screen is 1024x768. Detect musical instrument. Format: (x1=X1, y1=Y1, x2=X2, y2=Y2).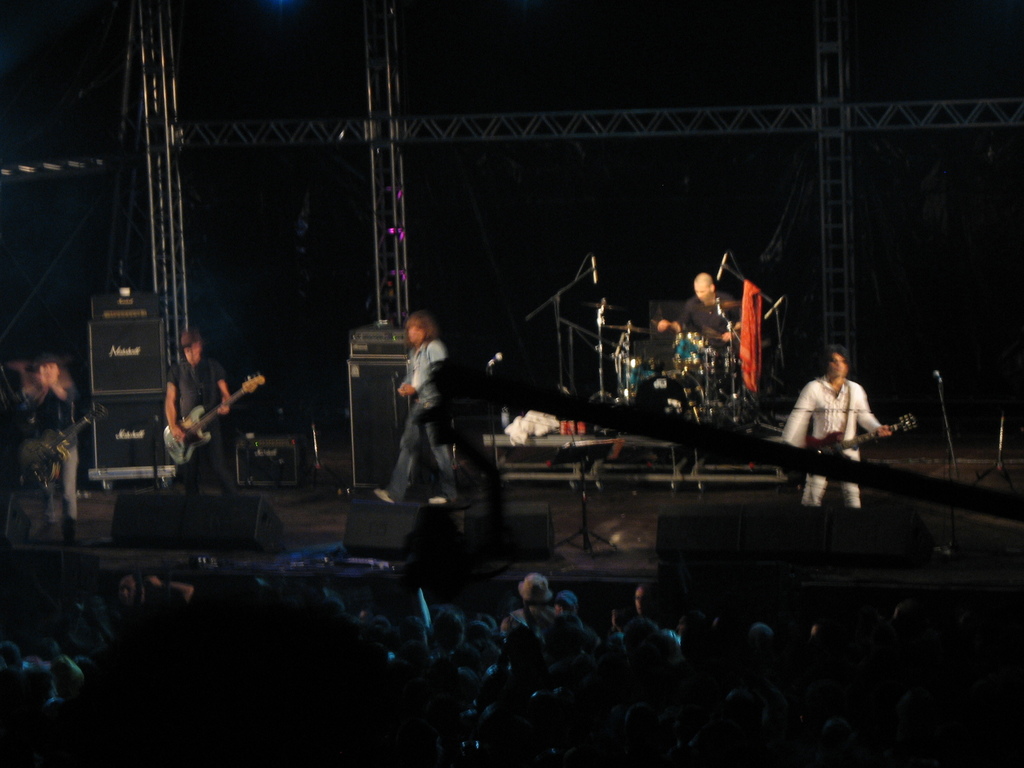
(x1=605, y1=327, x2=650, y2=332).
